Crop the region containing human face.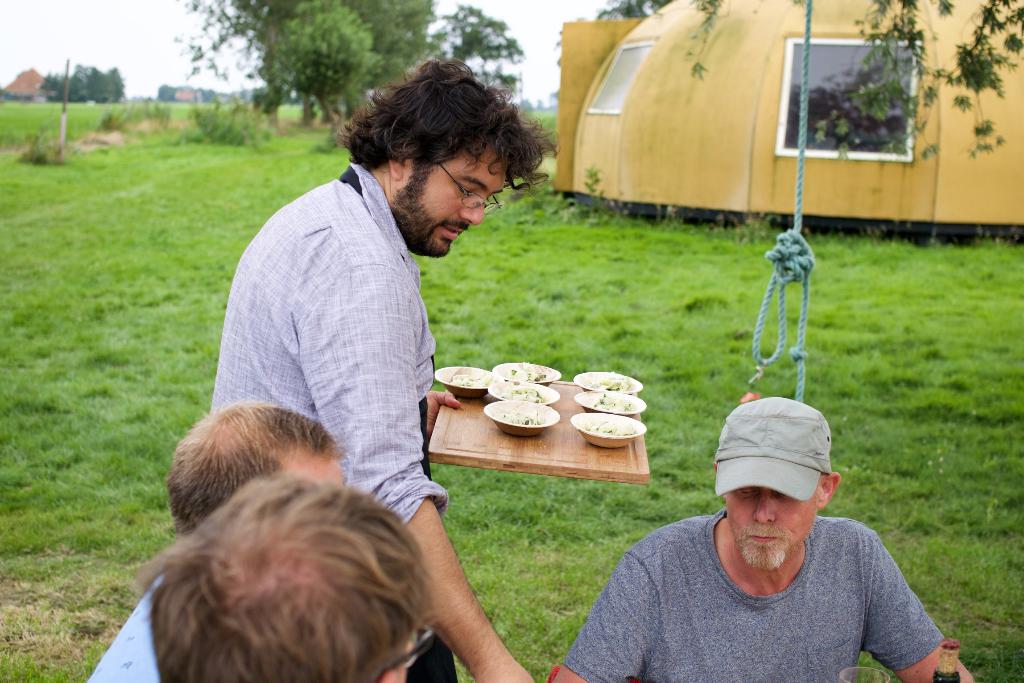
Crop region: Rect(392, 147, 511, 261).
